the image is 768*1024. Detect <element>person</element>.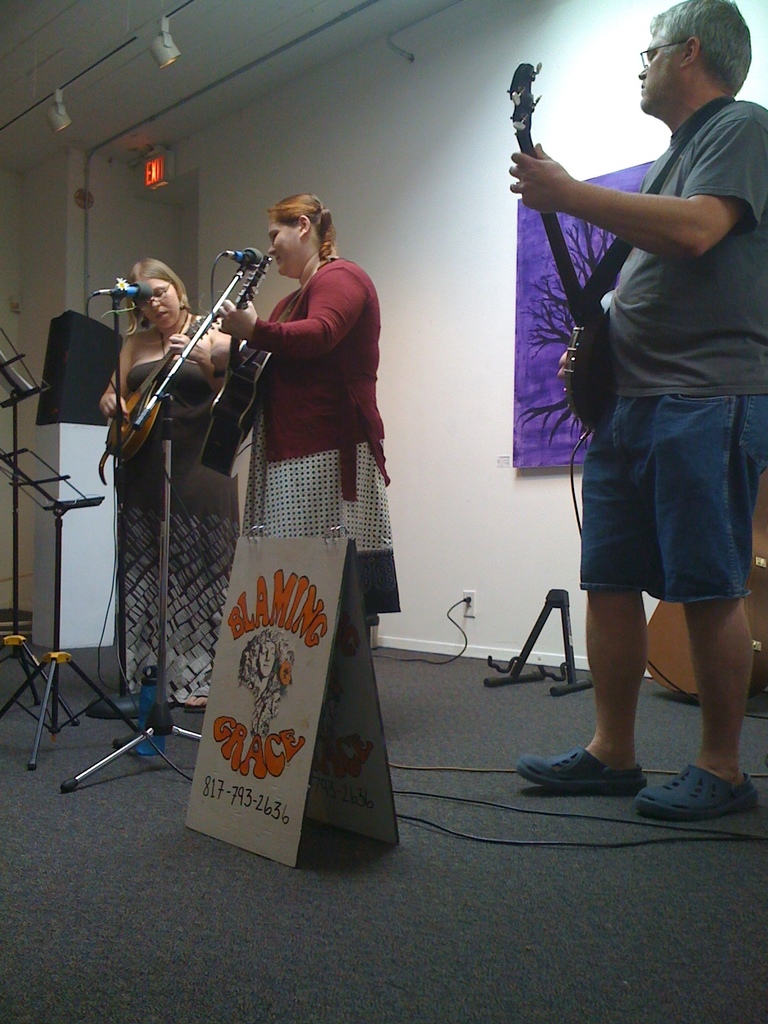
Detection: BBox(173, 196, 397, 843).
